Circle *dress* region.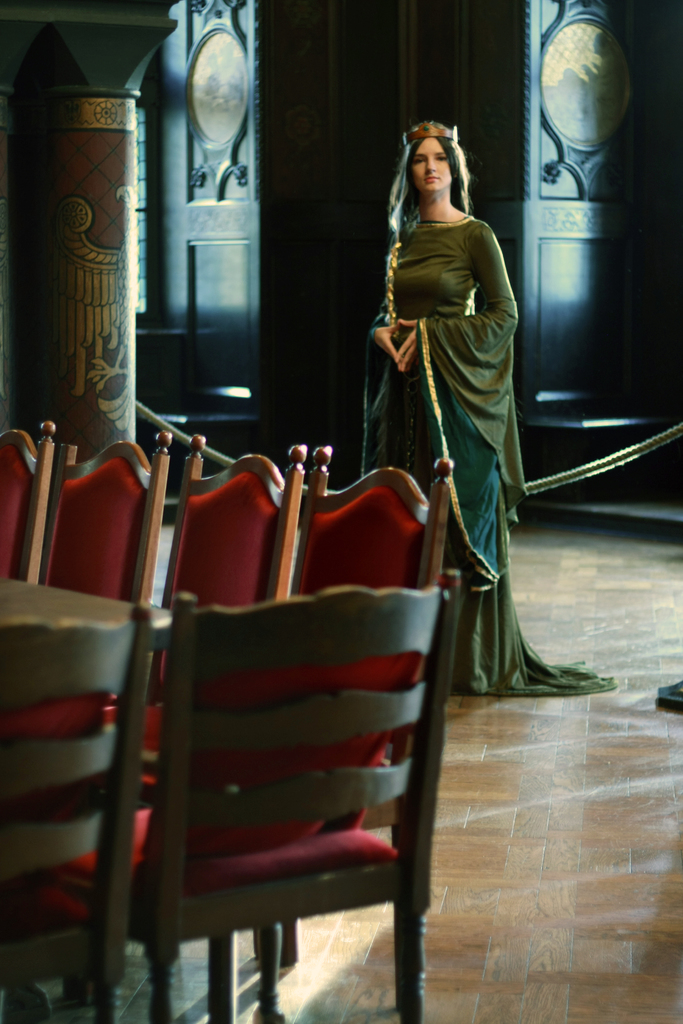
Region: left=363, top=217, right=622, bottom=699.
